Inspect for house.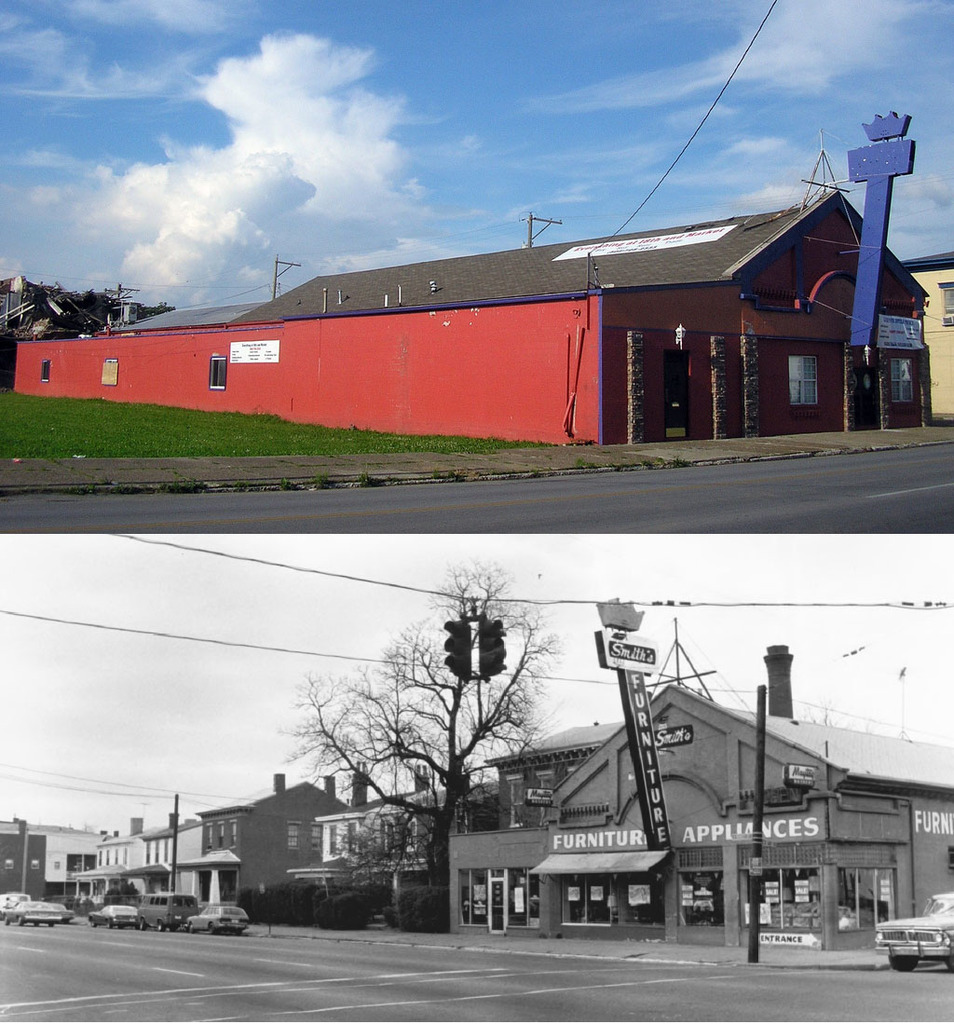
Inspection: left=59, top=812, right=170, bottom=912.
